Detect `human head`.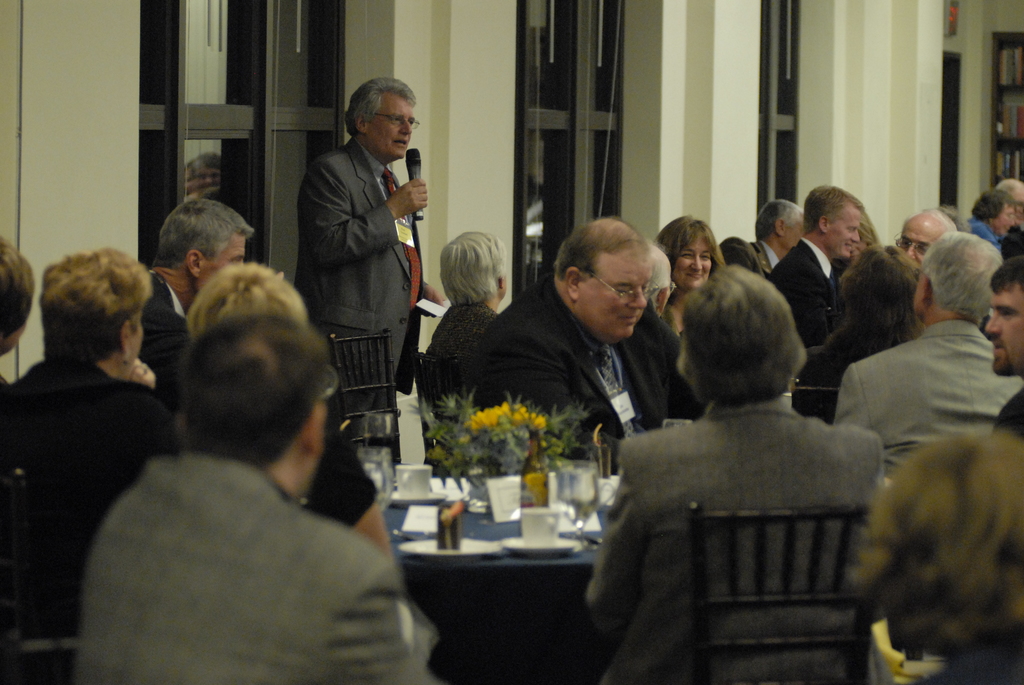
Detected at locate(753, 198, 803, 250).
